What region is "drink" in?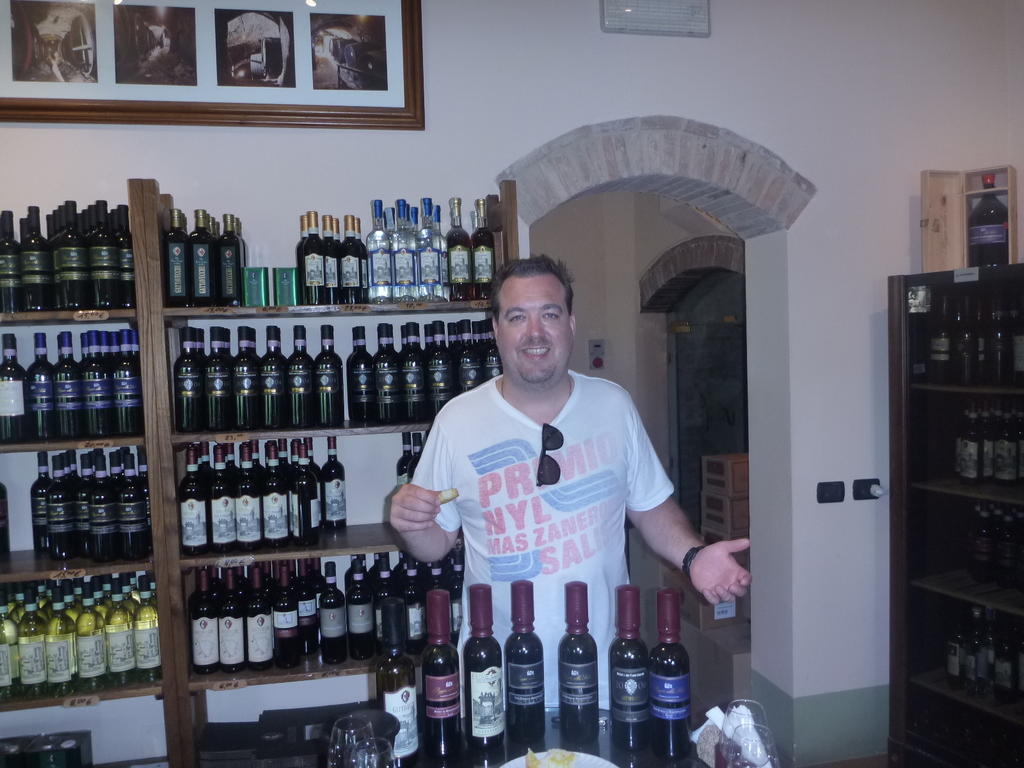
locate(950, 613, 966, 687).
